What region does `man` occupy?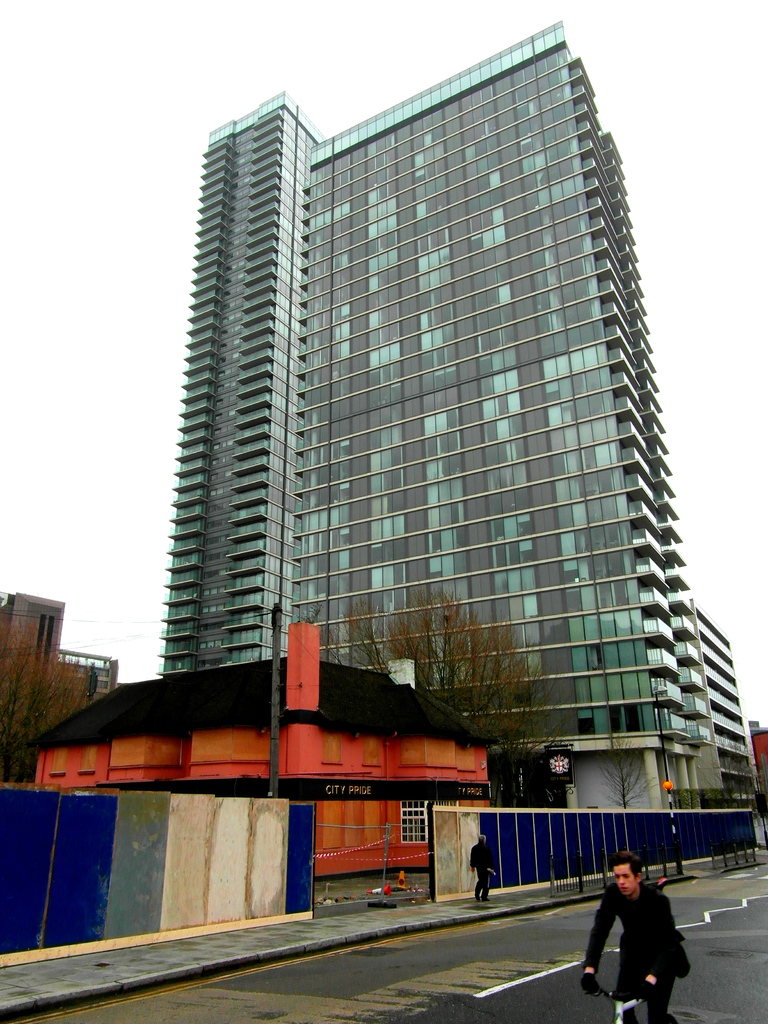
x1=582 y1=855 x2=703 y2=1009.
